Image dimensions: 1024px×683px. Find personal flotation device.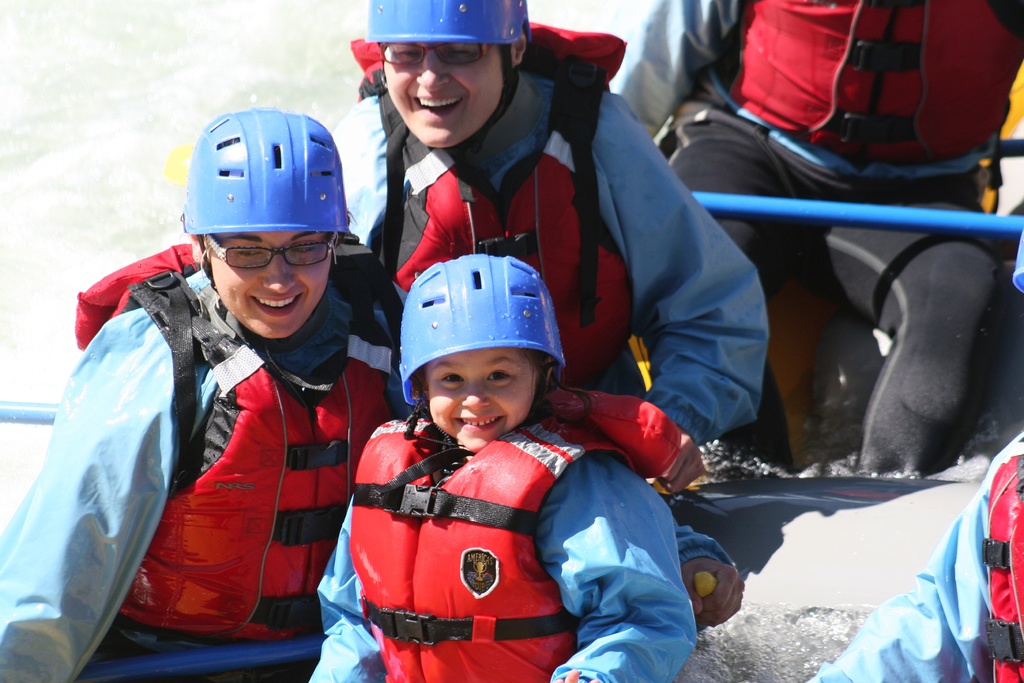
[980, 421, 1023, 682].
